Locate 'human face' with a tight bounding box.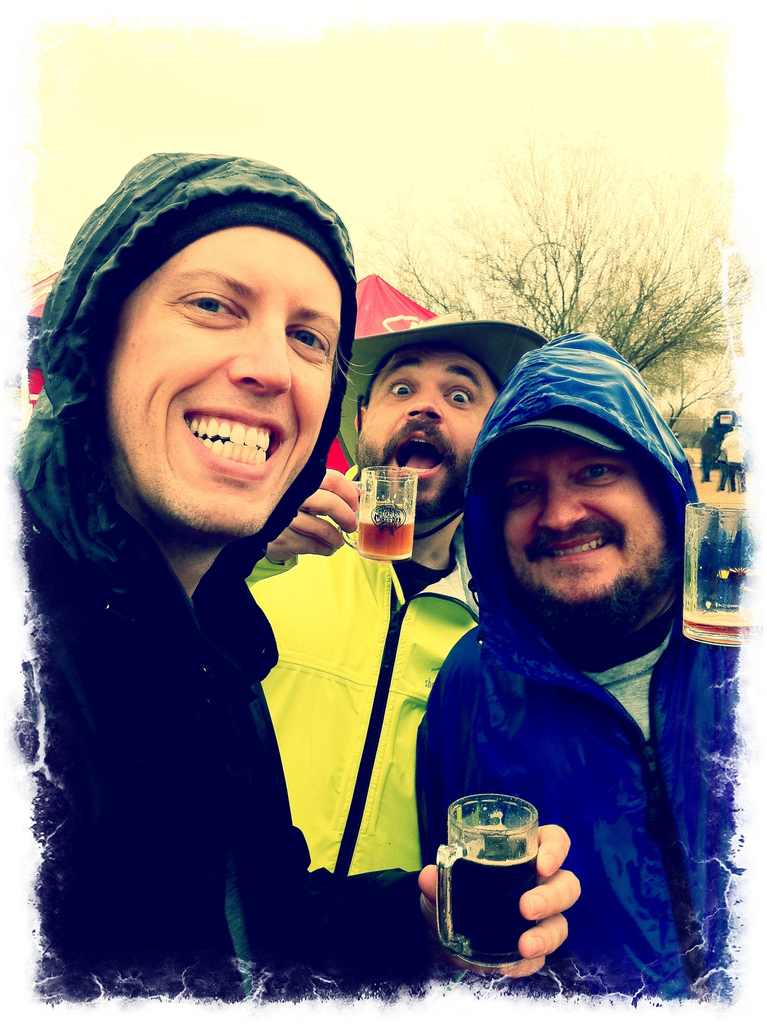
368 337 493 521.
